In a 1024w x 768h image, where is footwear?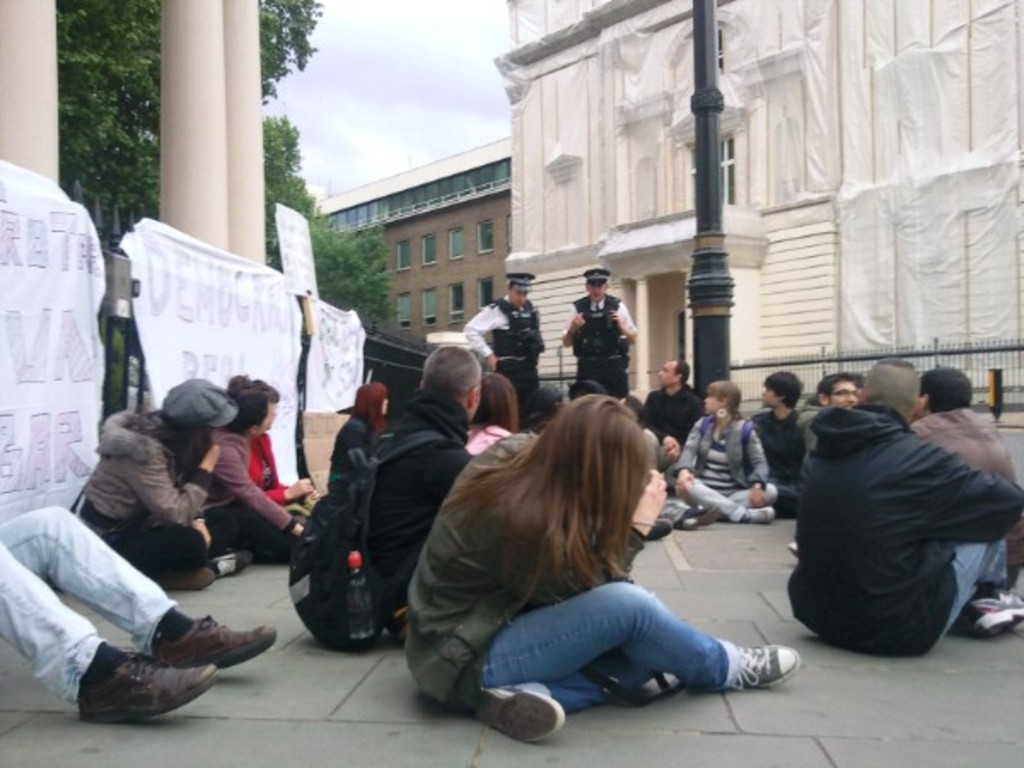
{"x1": 741, "y1": 507, "x2": 775, "y2": 526}.
